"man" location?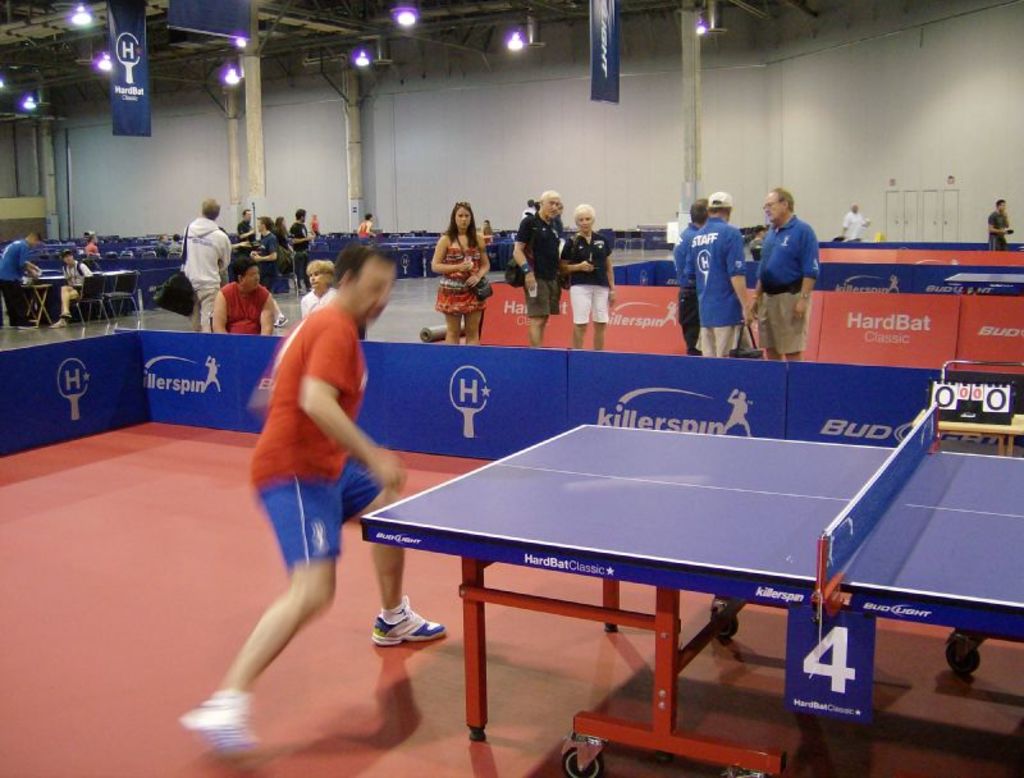
Rect(507, 187, 561, 345)
